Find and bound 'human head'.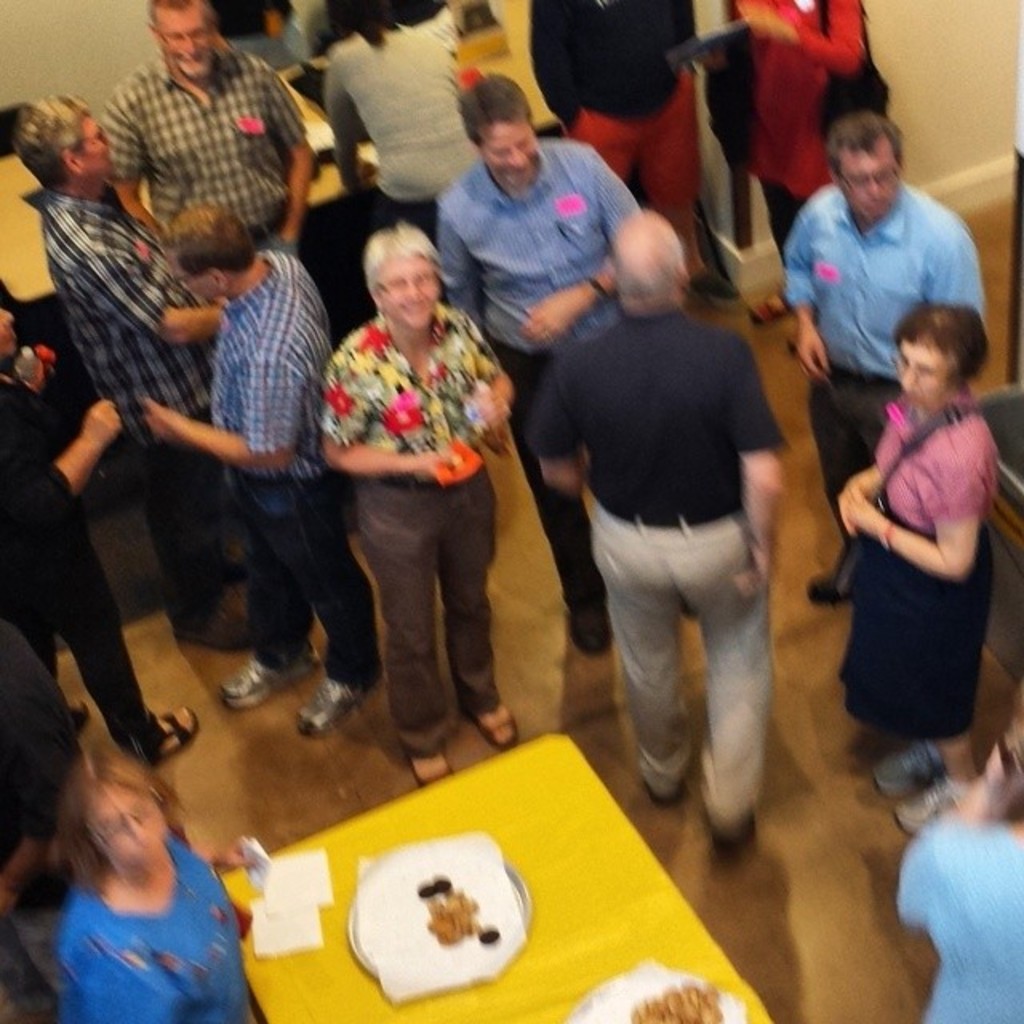
Bound: left=166, top=205, right=256, bottom=302.
